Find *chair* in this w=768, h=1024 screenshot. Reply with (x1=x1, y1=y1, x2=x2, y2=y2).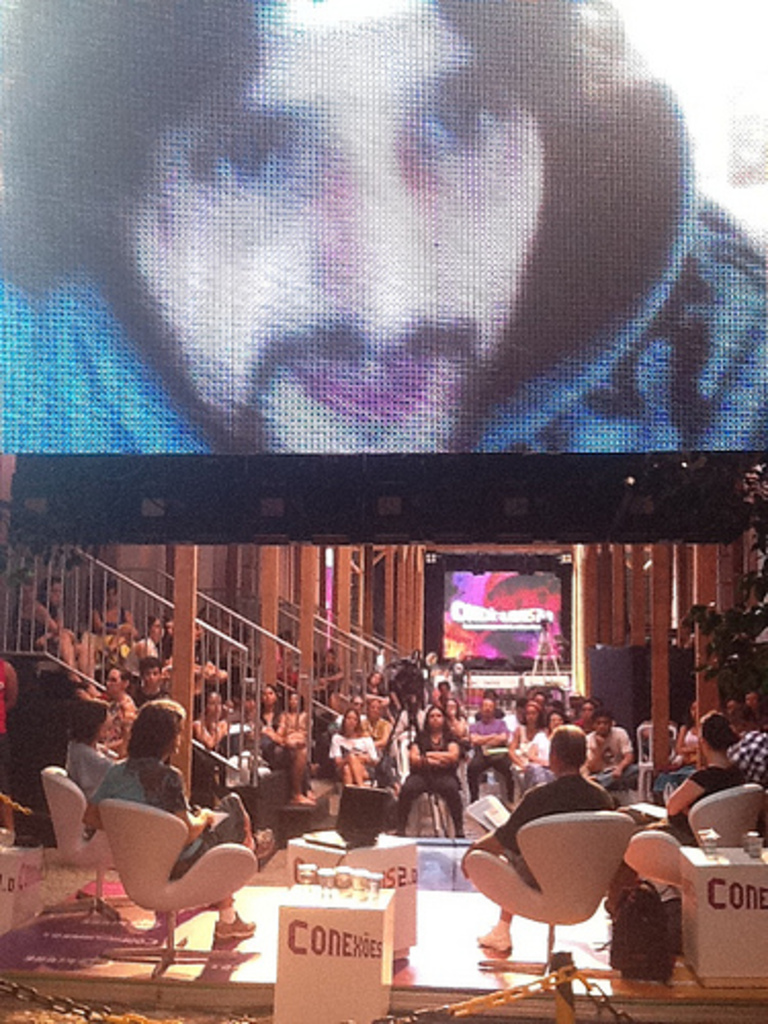
(x1=444, y1=817, x2=666, y2=989).
